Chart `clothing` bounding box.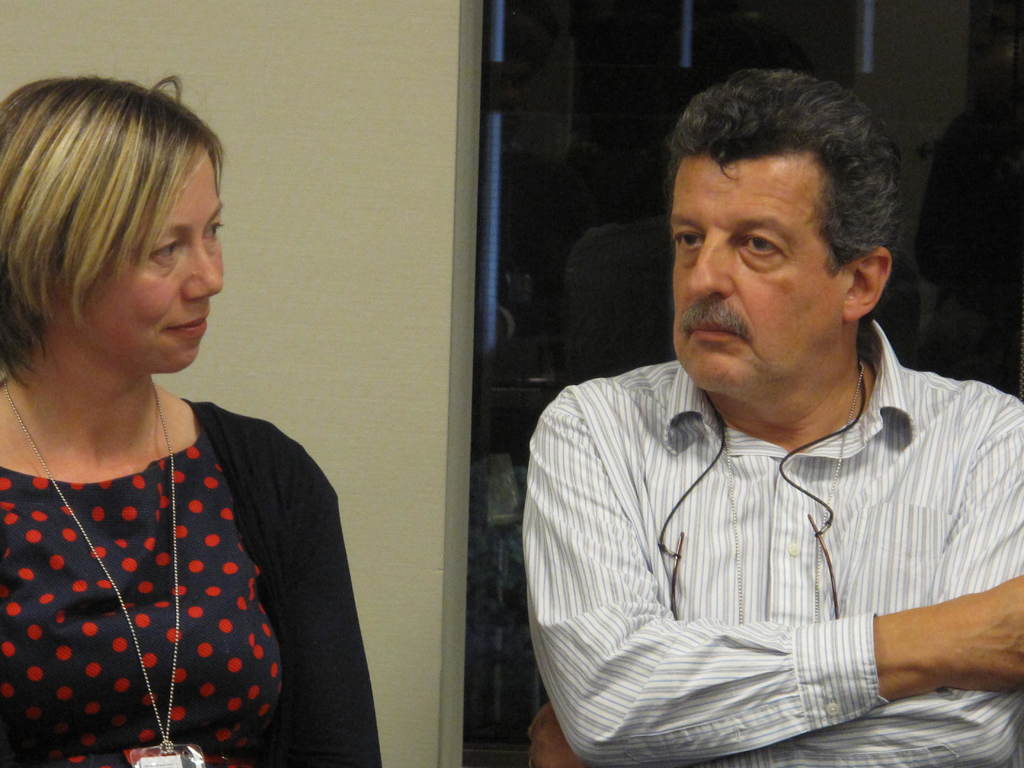
Charted: locate(0, 379, 351, 767).
